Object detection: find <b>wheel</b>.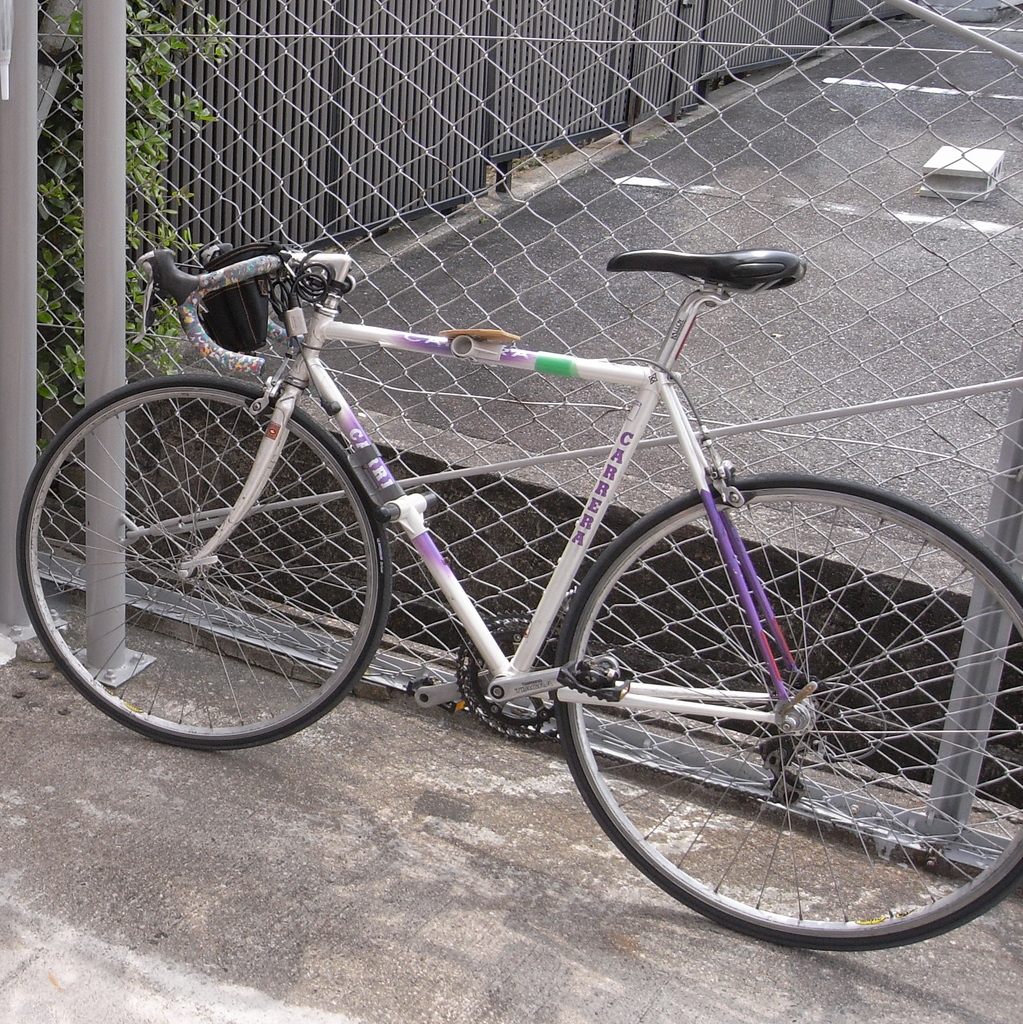
Rect(569, 481, 993, 947).
